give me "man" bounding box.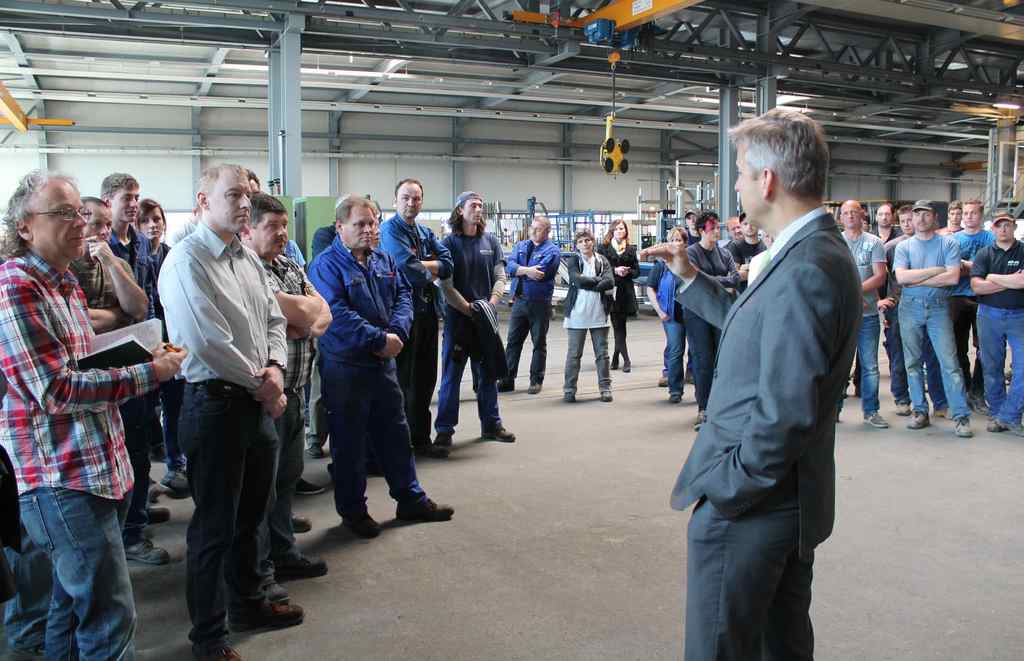
<box>835,199,888,427</box>.
